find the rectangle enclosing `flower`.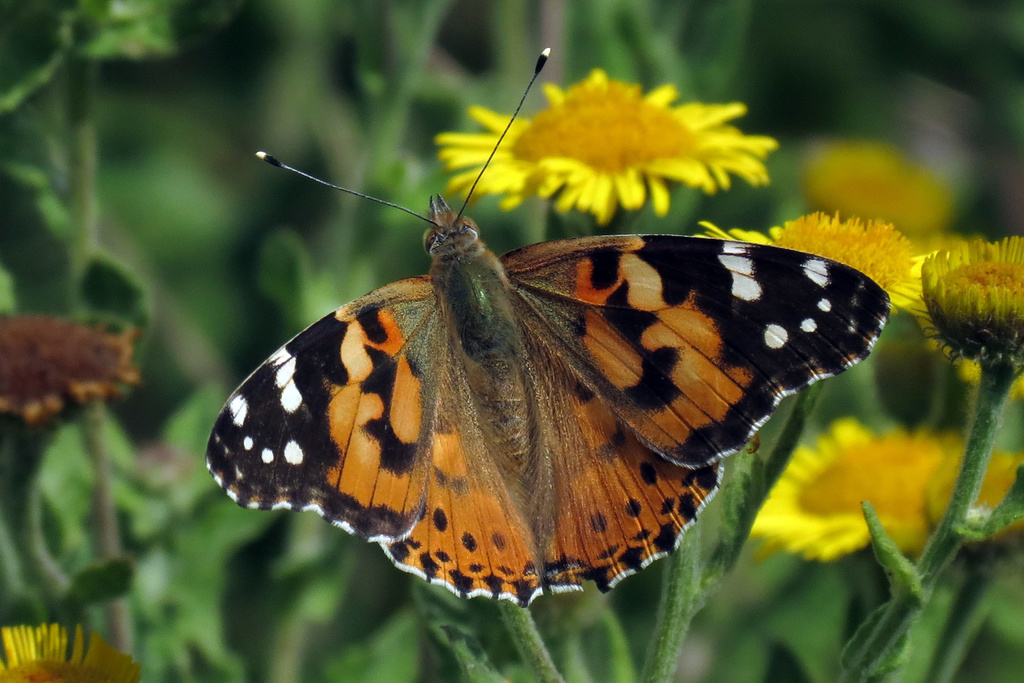
bbox=[696, 210, 929, 313].
